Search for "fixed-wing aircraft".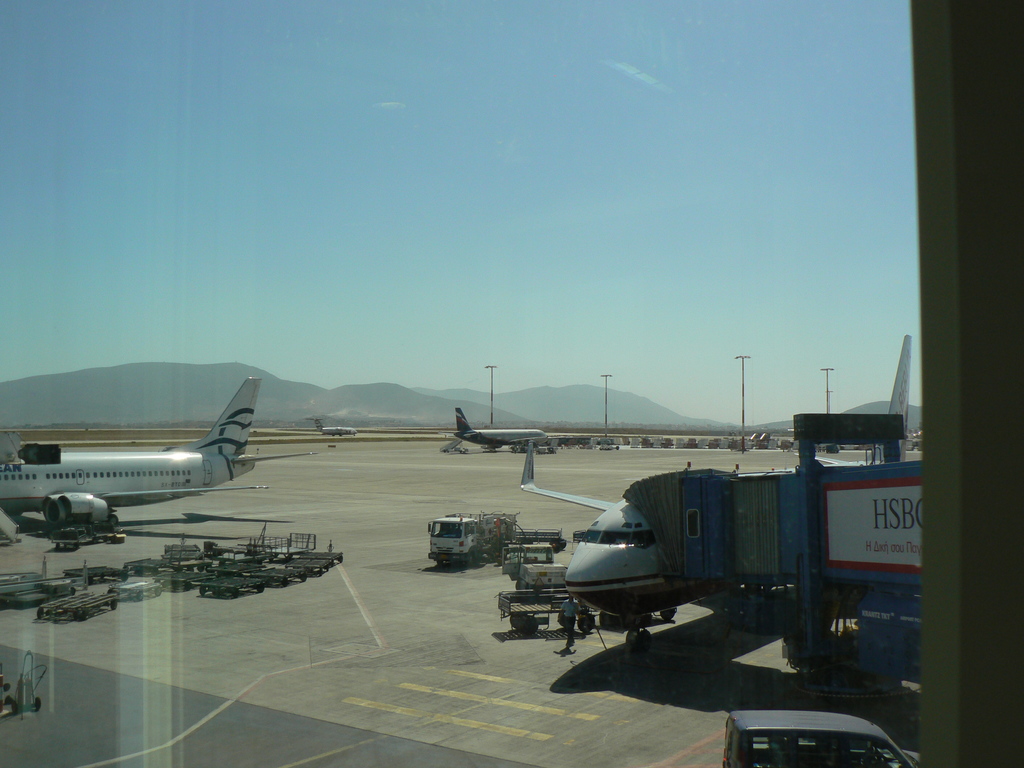
Found at l=0, t=376, r=320, b=537.
